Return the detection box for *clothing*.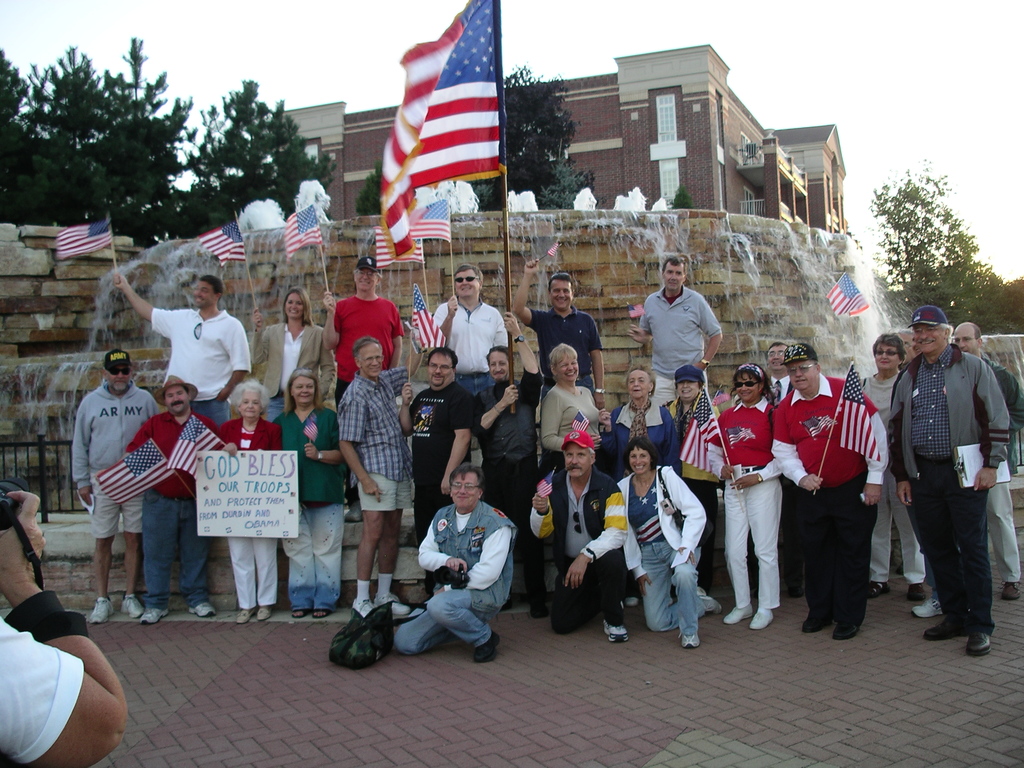
bbox=(887, 344, 1002, 635).
